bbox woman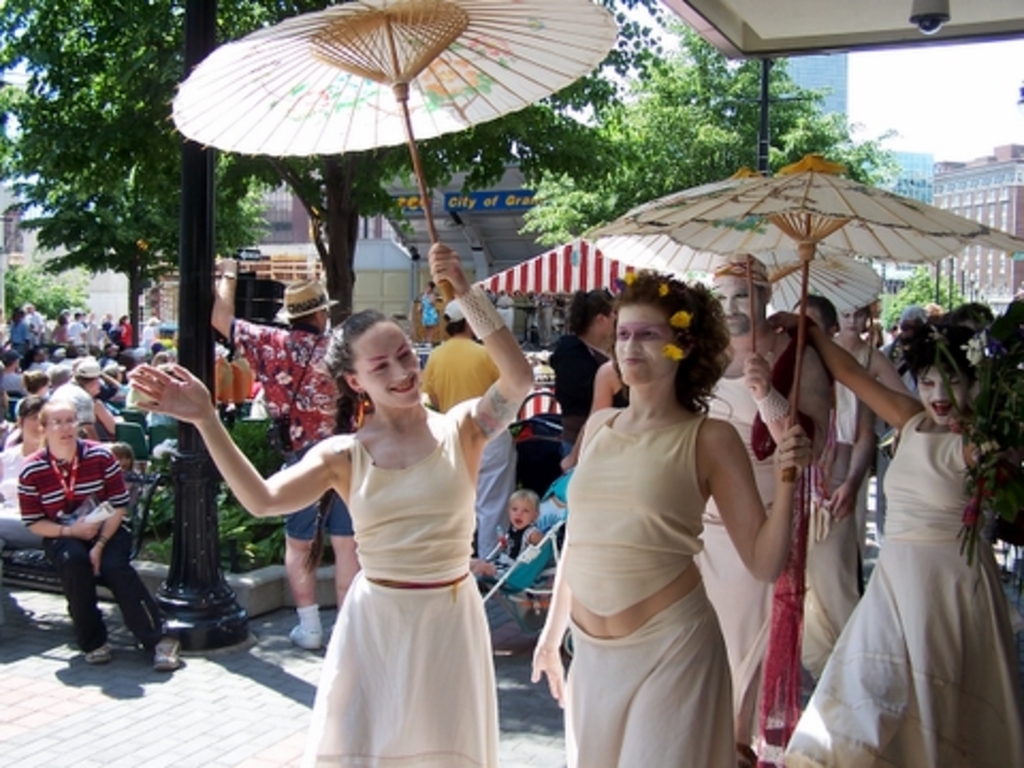
<box>0,390,58,612</box>
